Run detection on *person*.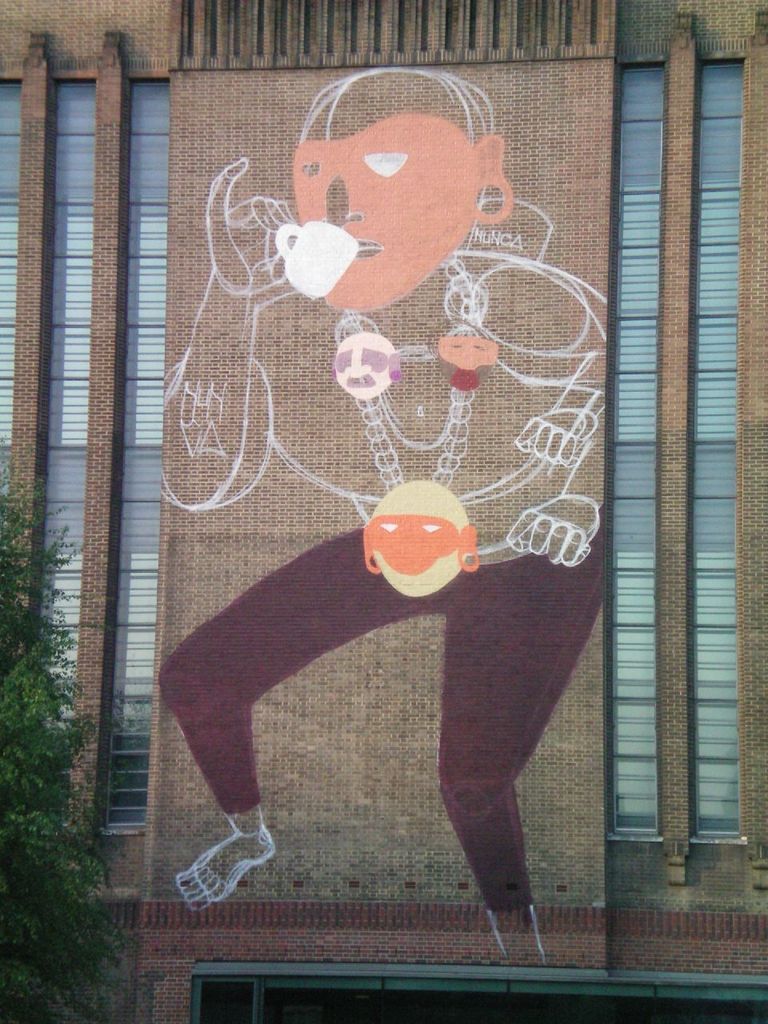
Result: [x1=152, y1=85, x2=609, y2=964].
